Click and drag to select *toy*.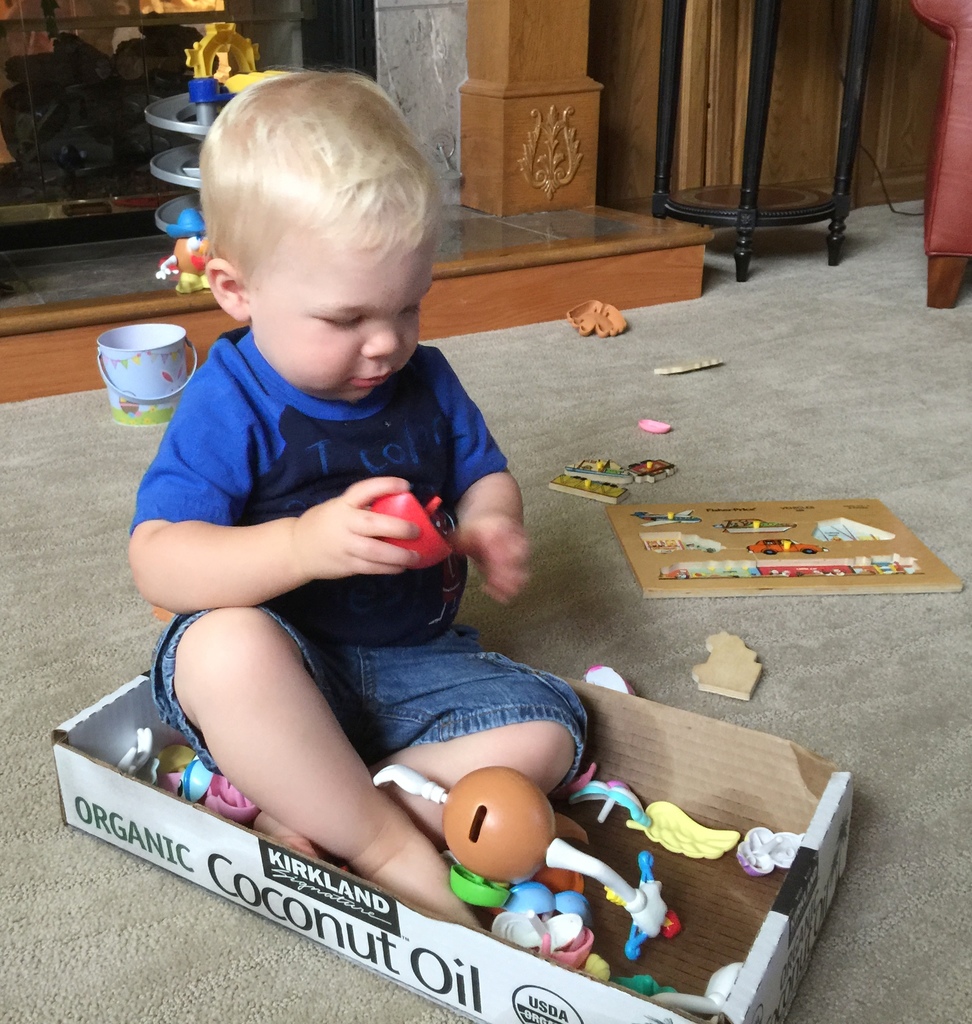
Selection: 693:626:763:700.
